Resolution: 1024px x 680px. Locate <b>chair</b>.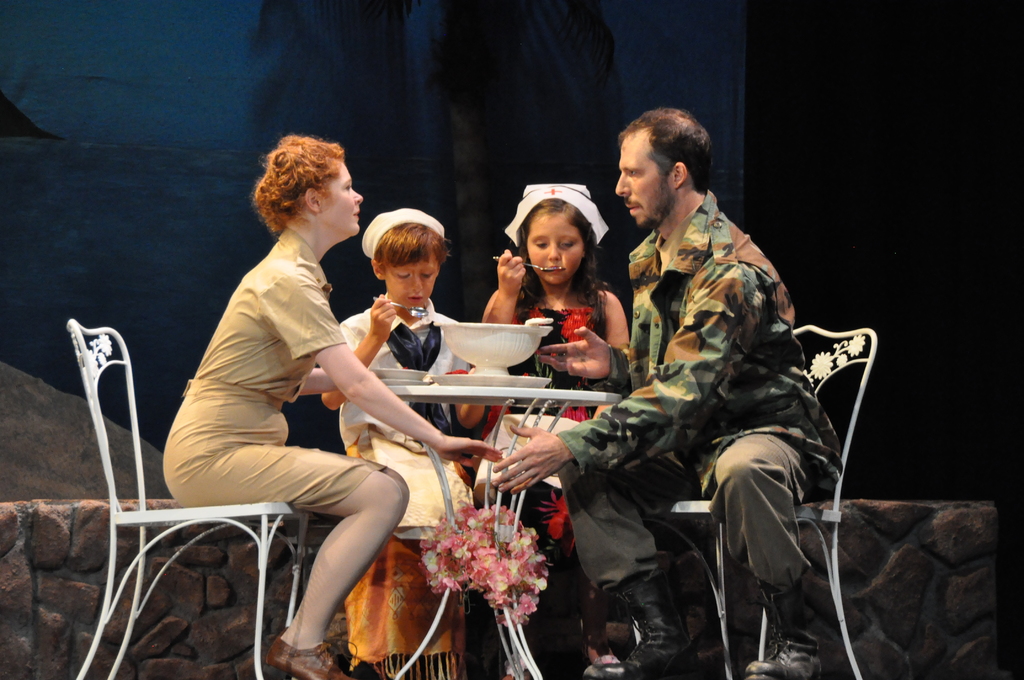
(left=627, top=324, right=876, bottom=679).
